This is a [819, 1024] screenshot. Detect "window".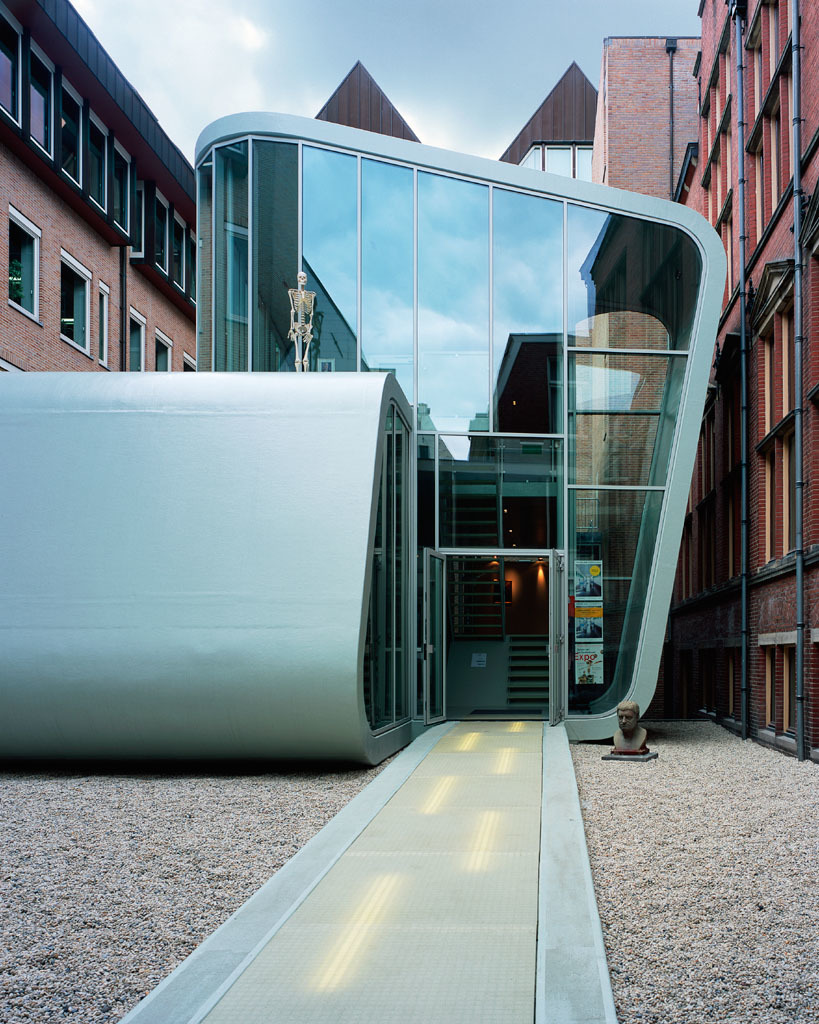
(x1=753, y1=139, x2=771, y2=243).
